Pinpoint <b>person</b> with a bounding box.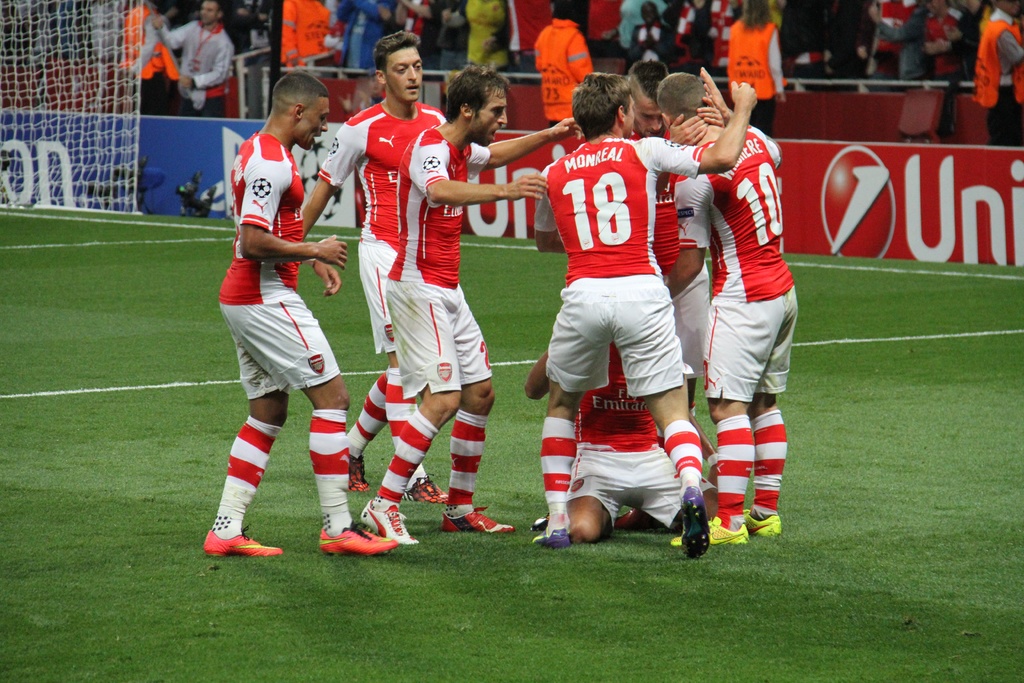
region(520, 78, 753, 559).
